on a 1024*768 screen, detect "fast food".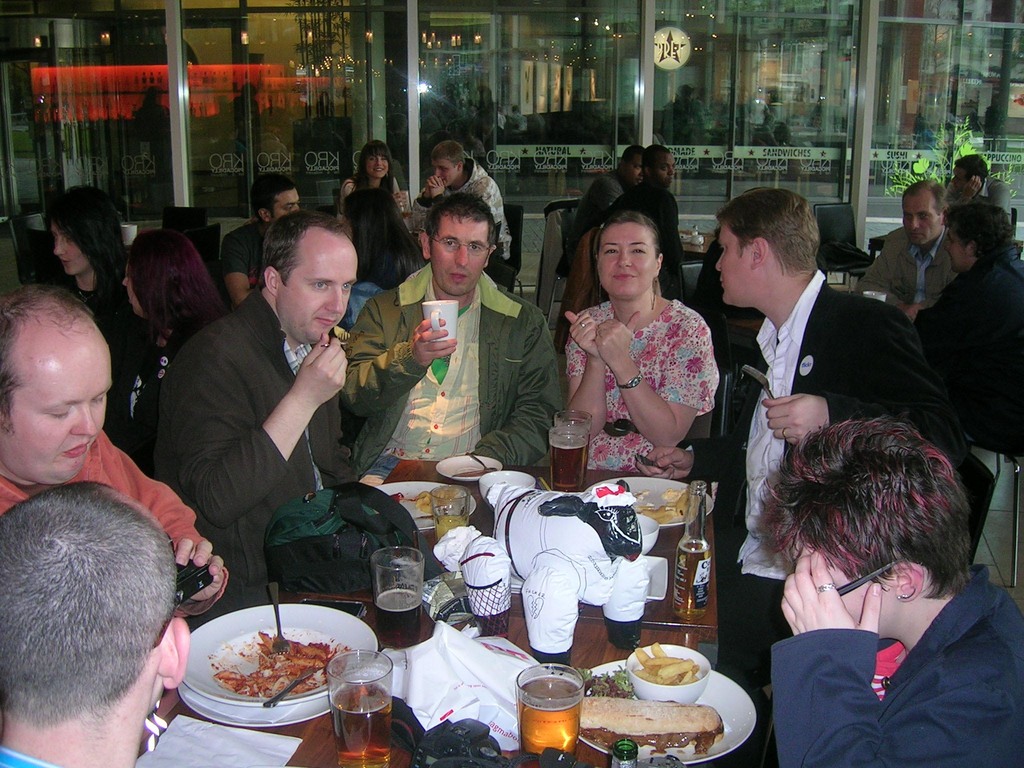
crop(424, 510, 463, 541).
